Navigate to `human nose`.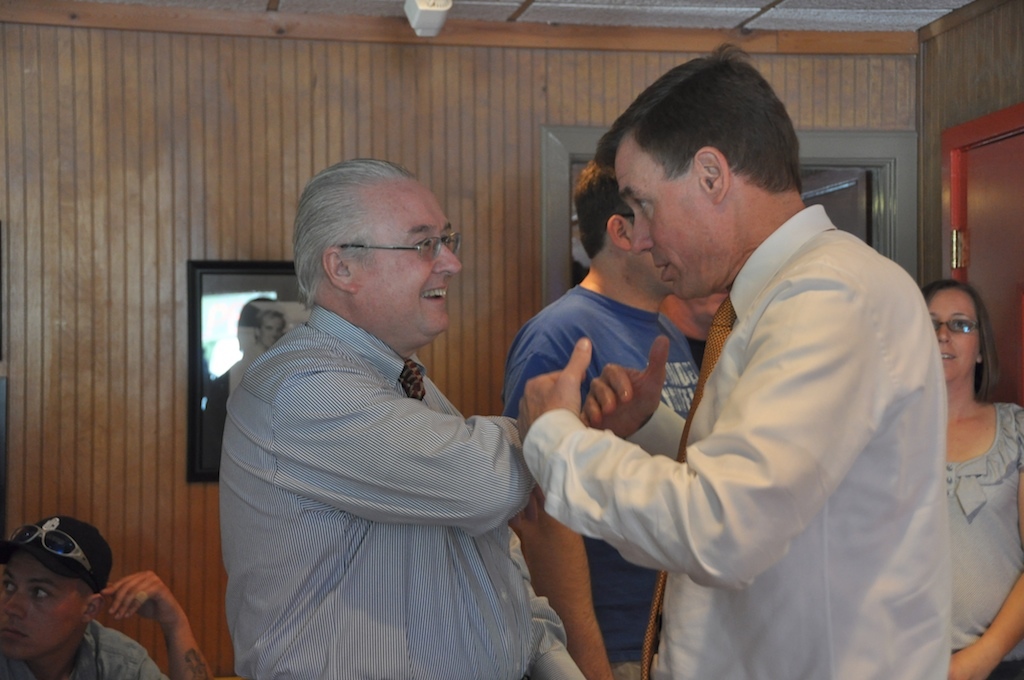
Navigation target: 937, 327, 953, 344.
